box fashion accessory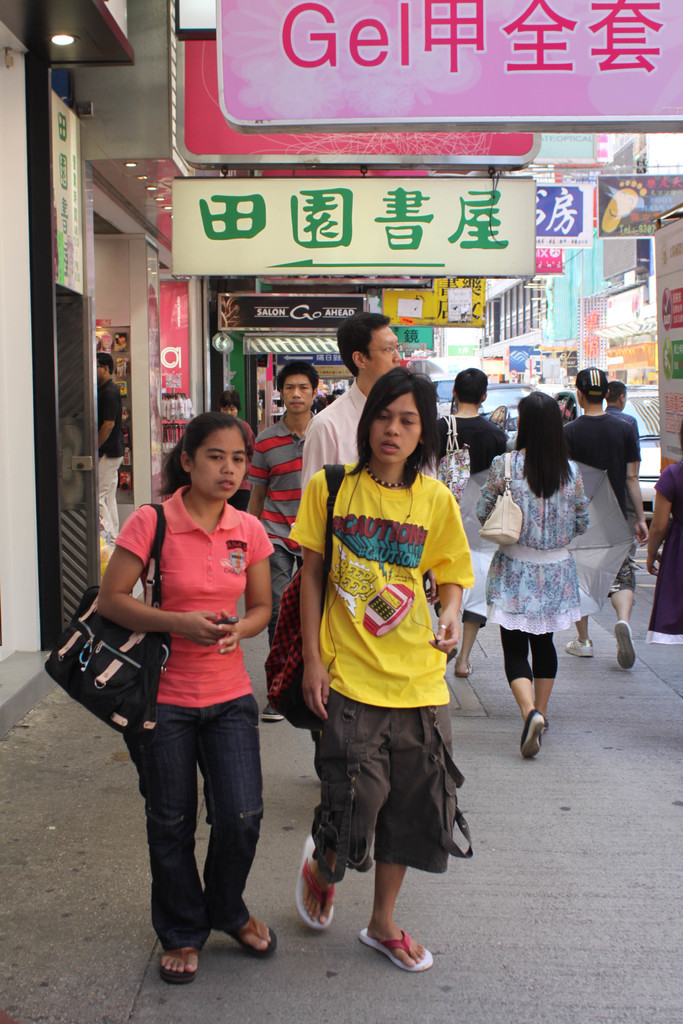
bbox=[563, 640, 597, 657]
